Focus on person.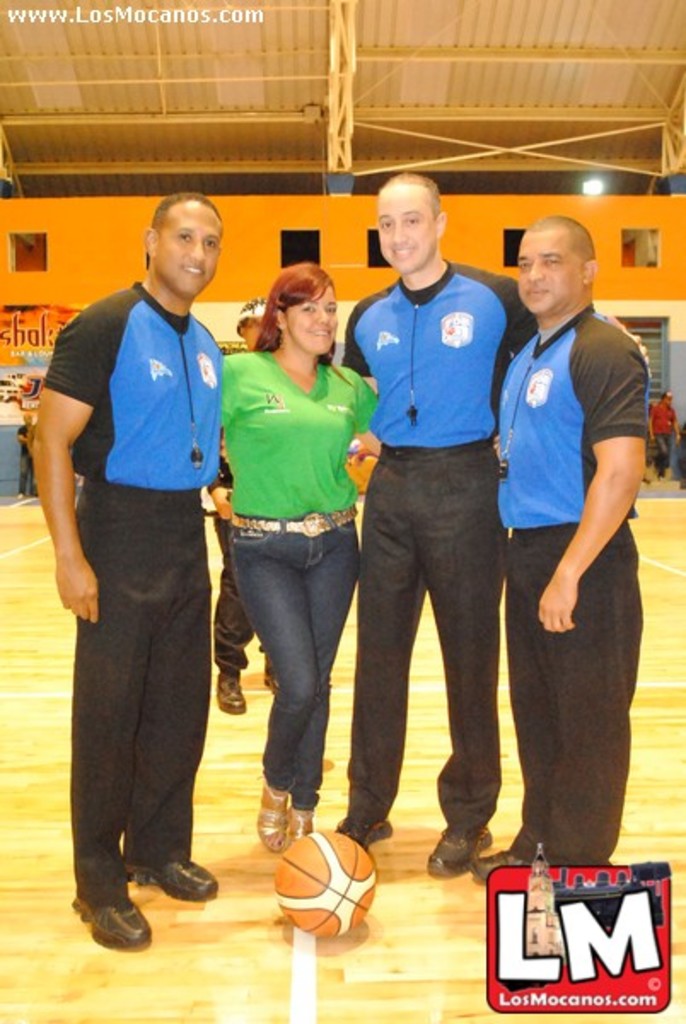
Focused at {"left": 201, "top": 254, "right": 375, "bottom": 865}.
